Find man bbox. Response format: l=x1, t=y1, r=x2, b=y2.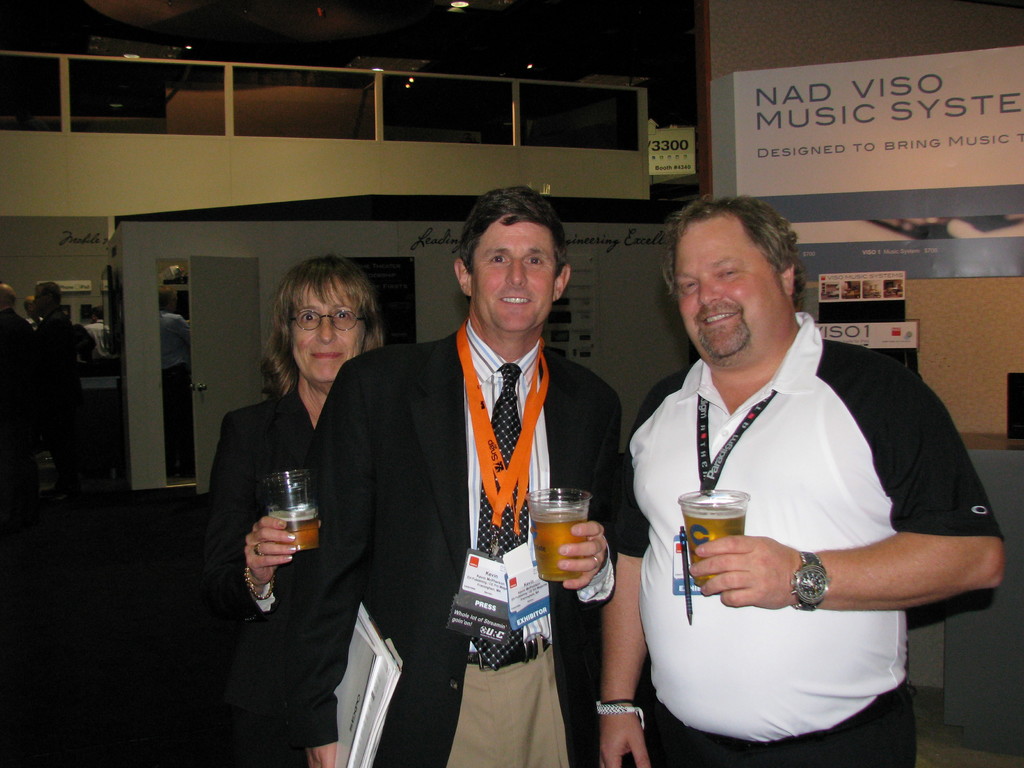
l=278, t=186, r=623, b=767.
